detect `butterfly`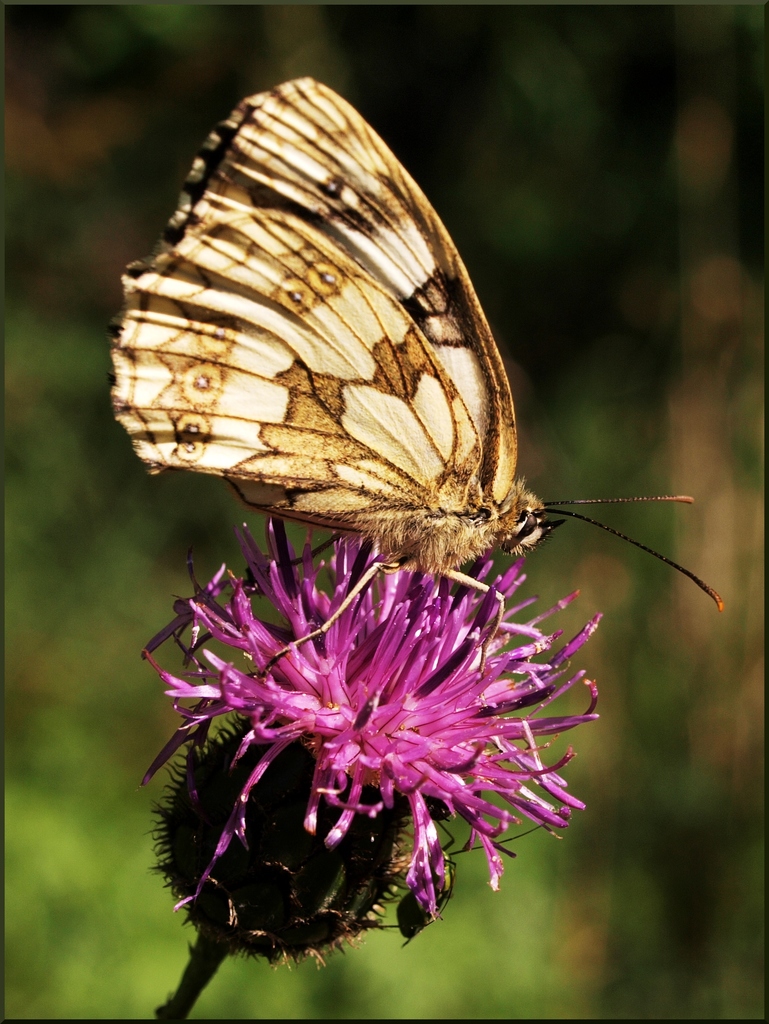
pyautogui.locateOnScreen(109, 72, 725, 678)
